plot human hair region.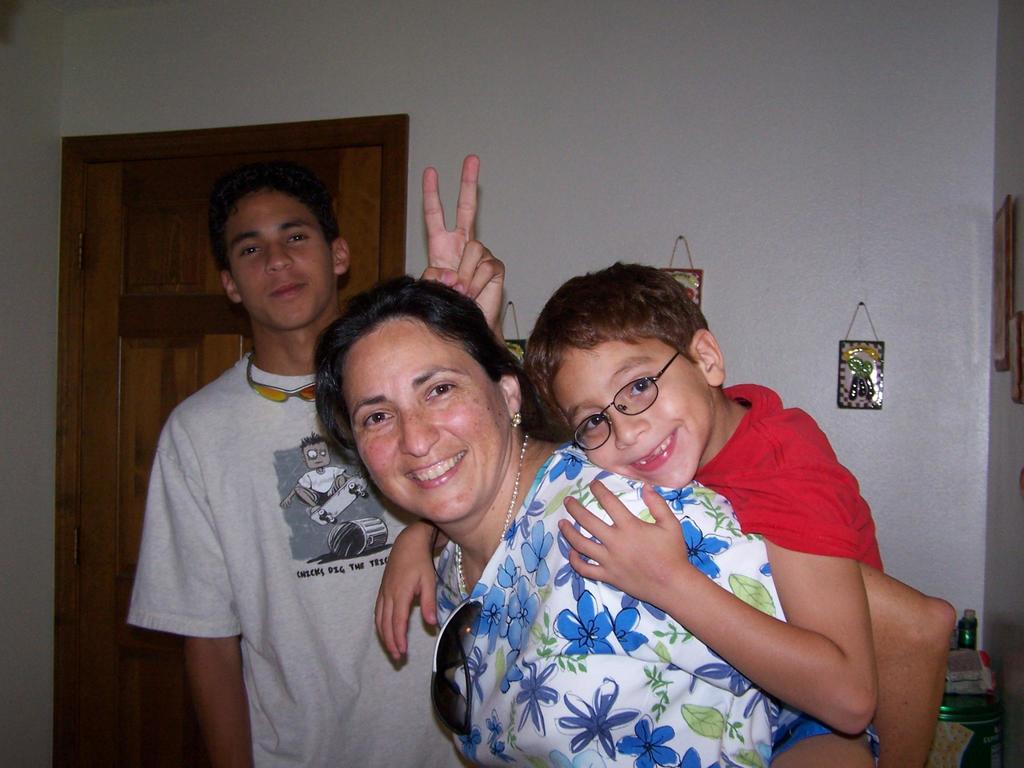
Plotted at [left=211, top=168, right=348, bottom=346].
